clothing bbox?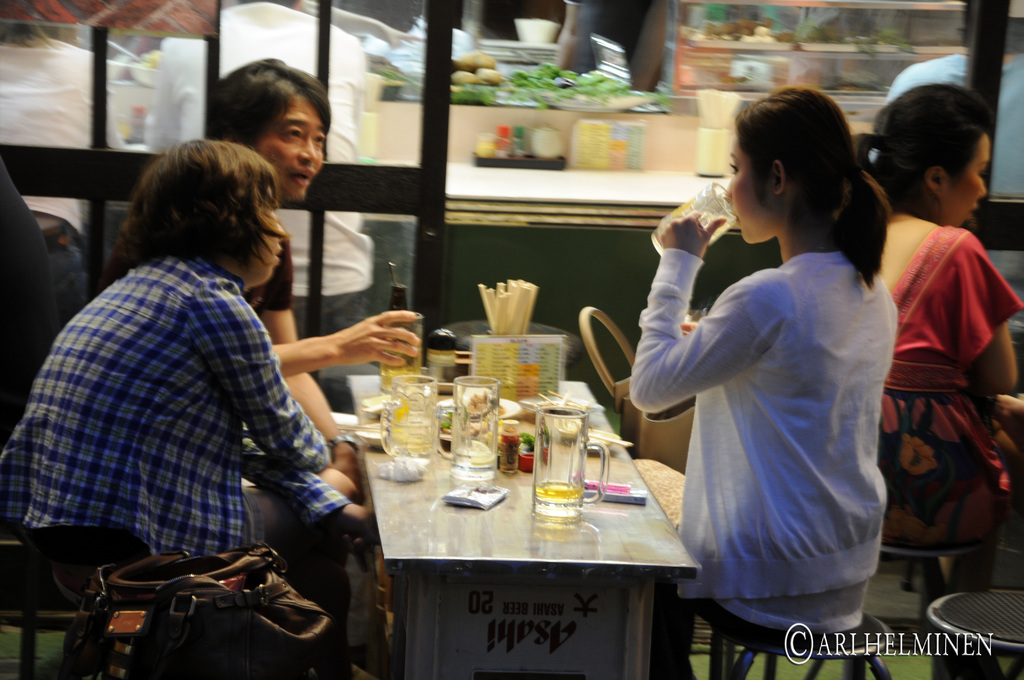
<bbox>628, 247, 902, 679</bbox>
